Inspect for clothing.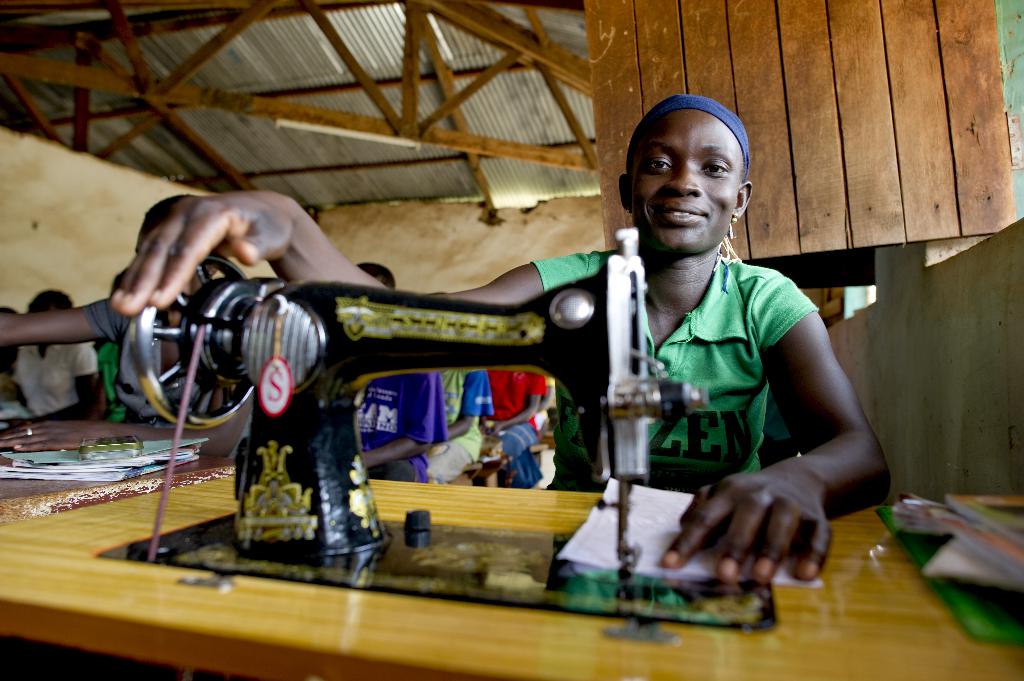
Inspection: (529,252,817,492).
